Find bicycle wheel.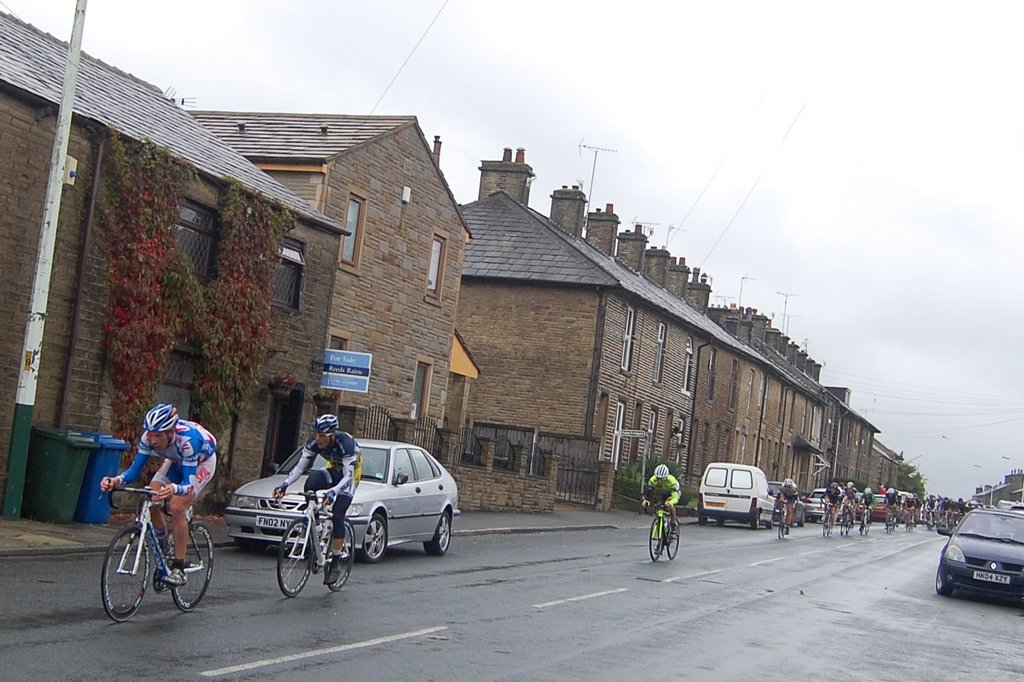
bbox=(826, 516, 833, 537).
